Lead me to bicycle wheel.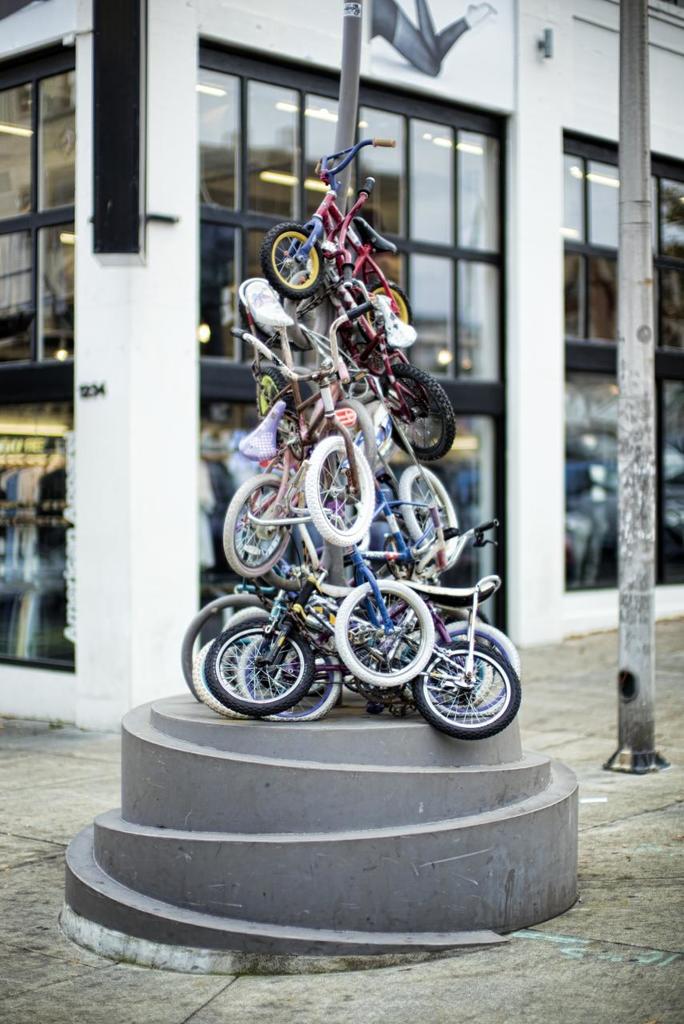
Lead to l=416, t=646, r=518, b=734.
